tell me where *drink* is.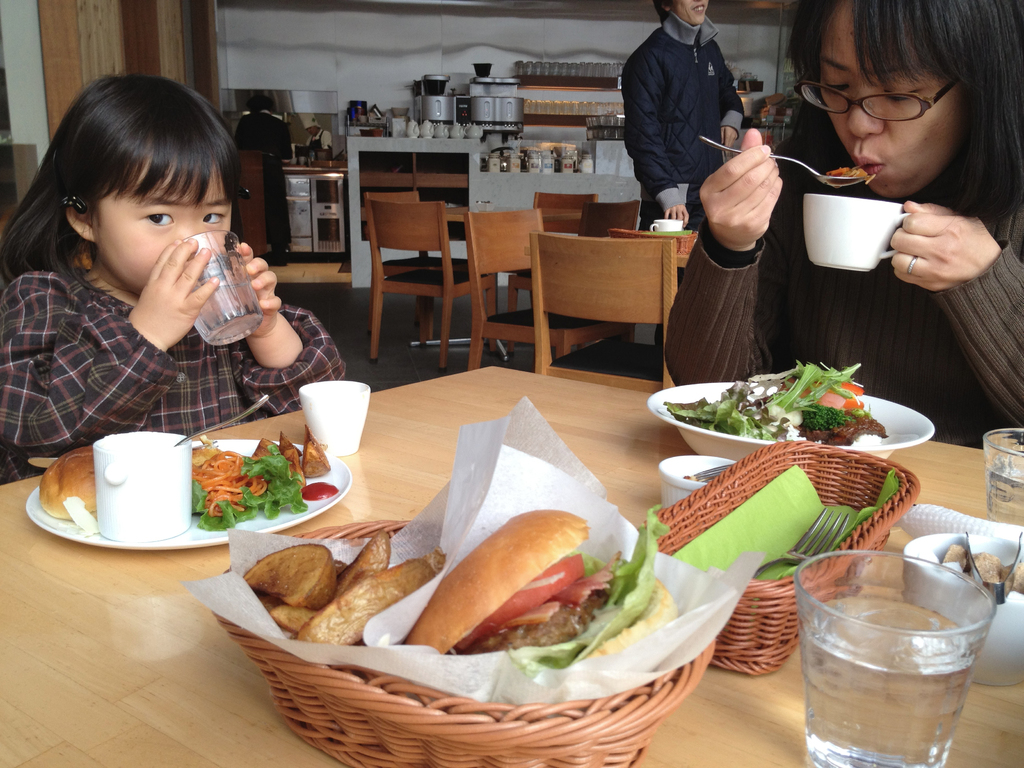
*drink* is at BBox(982, 460, 1023, 529).
